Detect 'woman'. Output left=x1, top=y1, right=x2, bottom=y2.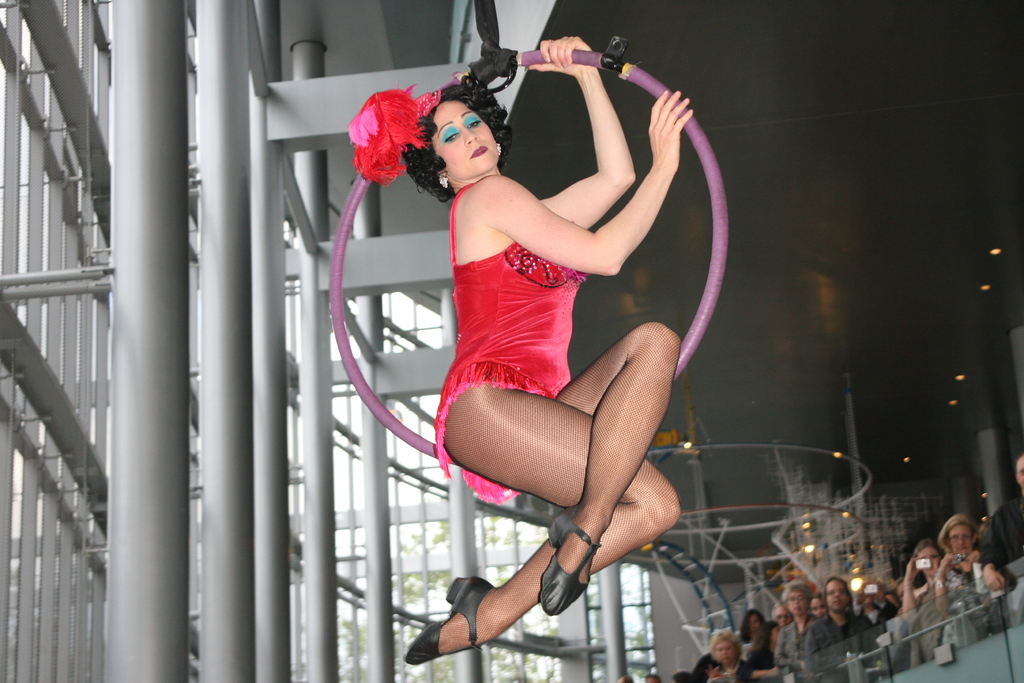
left=748, top=621, right=781, bottom=682.
